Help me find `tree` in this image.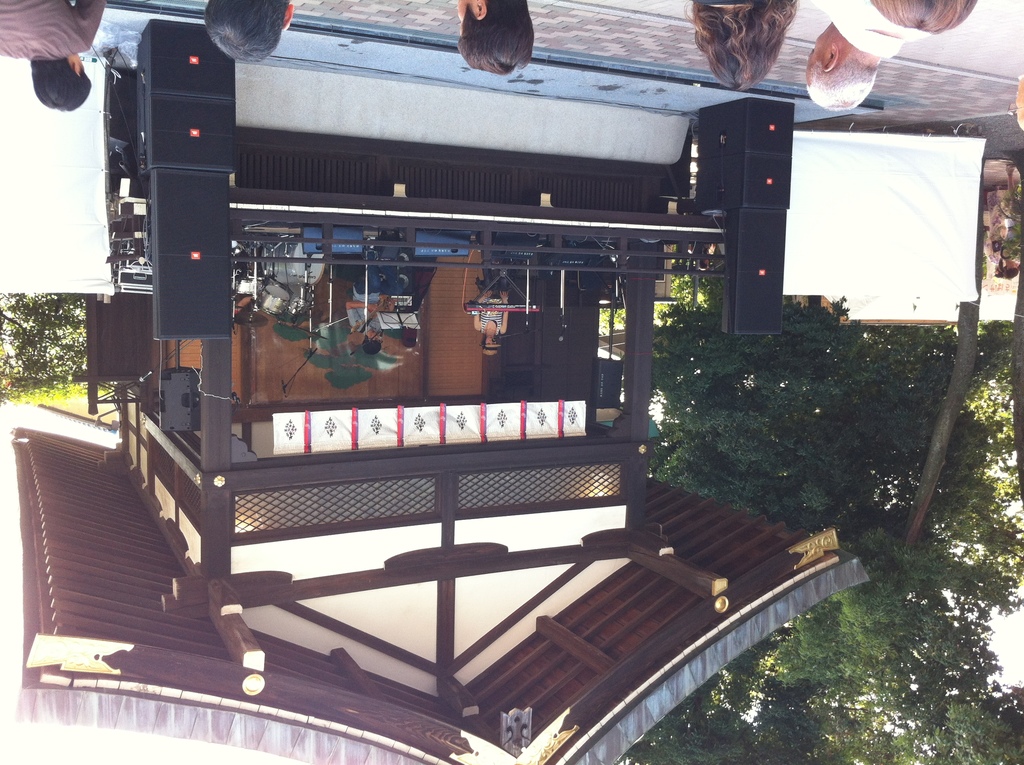
Found it: x1=0 y1=293 x2=90 y2=406.
